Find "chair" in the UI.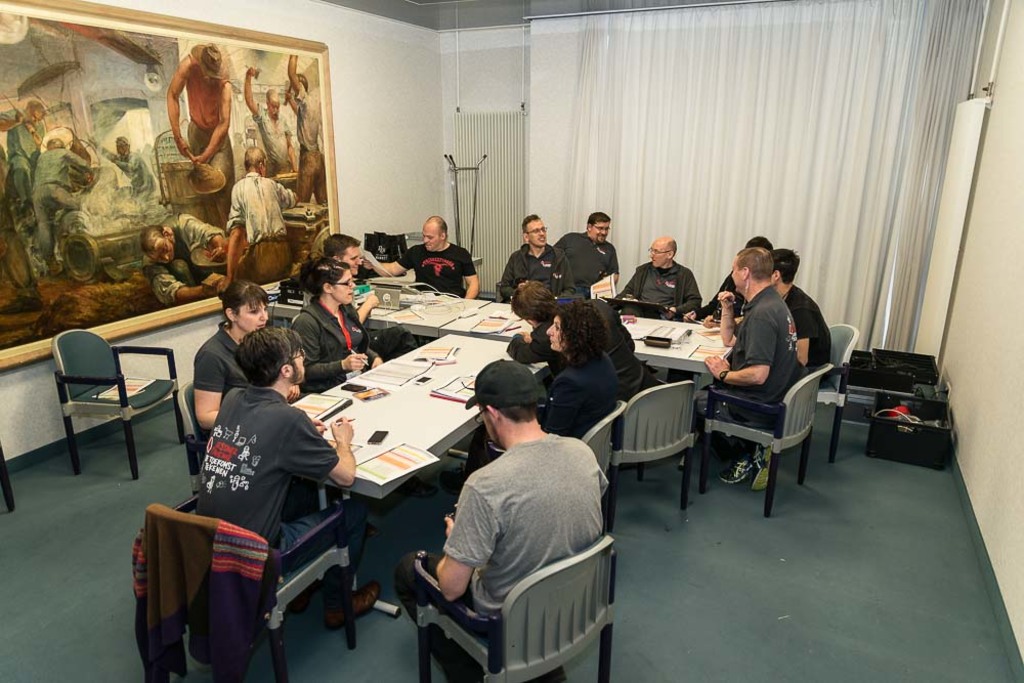
UI element at [x1=618, y1=388, x2=698, y2=512].
